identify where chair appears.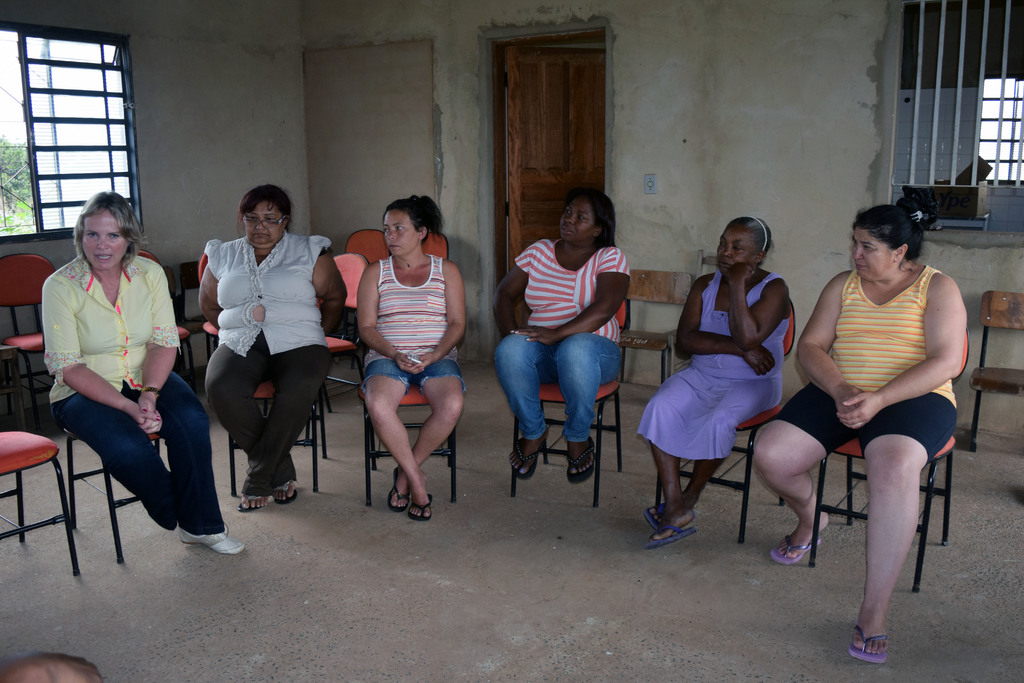
Appears at [left=324, top=252, right=369, bottom=413].
